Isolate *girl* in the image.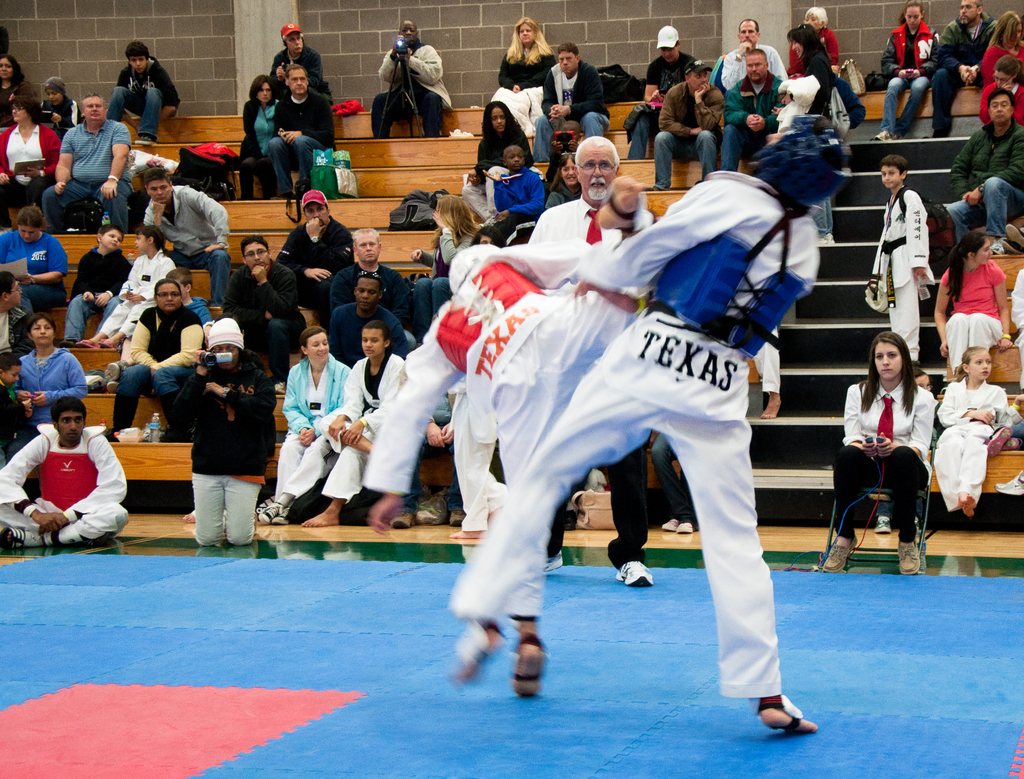
Isolated region: 496, 19, 552, 114.
